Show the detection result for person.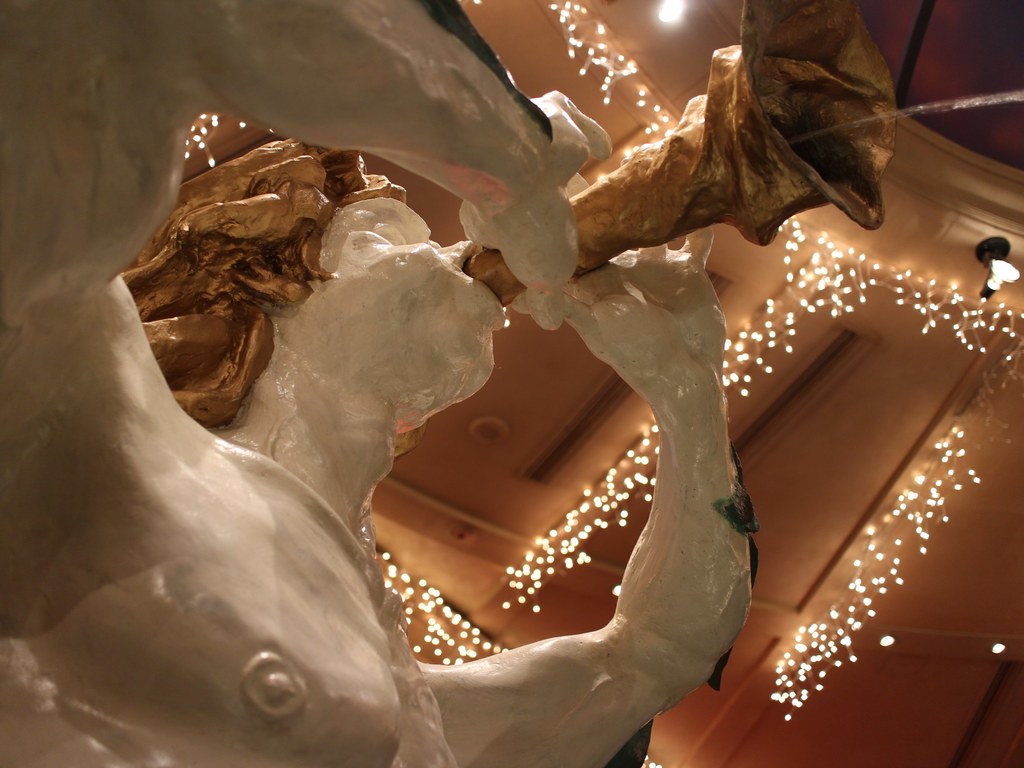
select_region(74, 35, 908, 767).
